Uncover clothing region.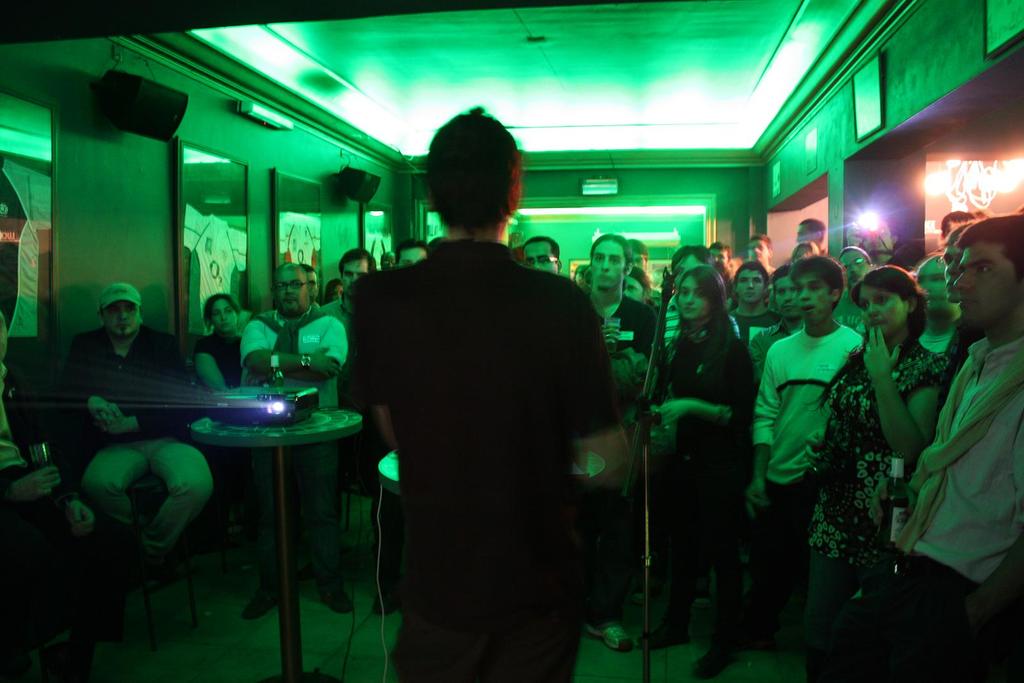
Uncovered: bbox=[894, 333, 1023, 682].
